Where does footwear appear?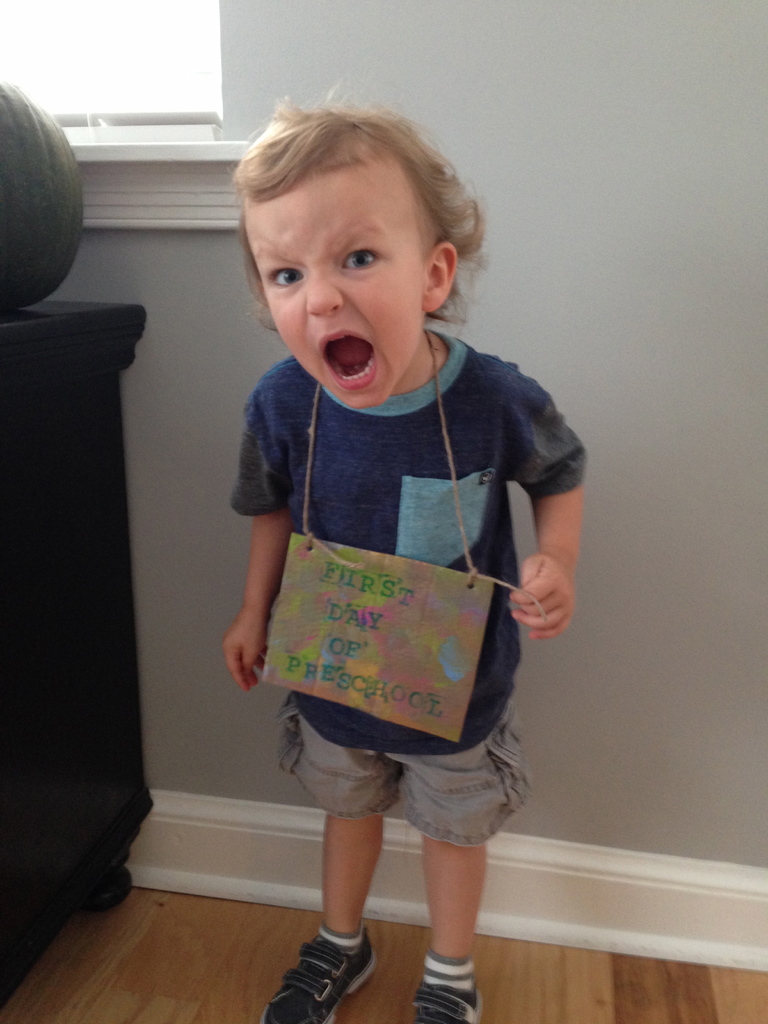
Appears at pyautogui.locateOnScreen(268, 932, 374, 1011).
